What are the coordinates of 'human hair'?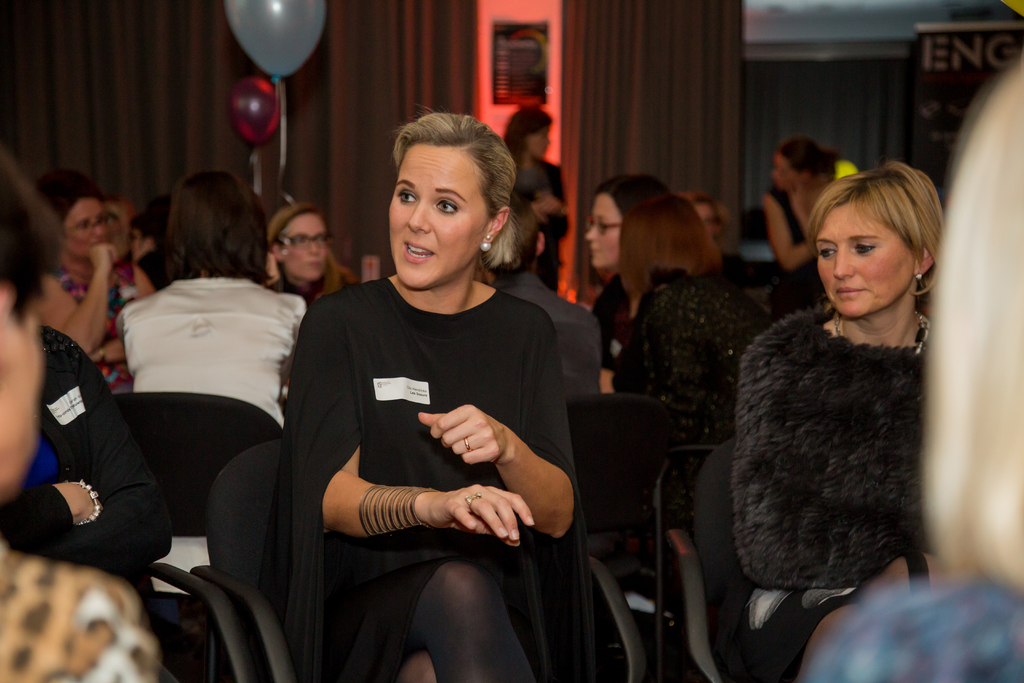
371/102/522/288.
